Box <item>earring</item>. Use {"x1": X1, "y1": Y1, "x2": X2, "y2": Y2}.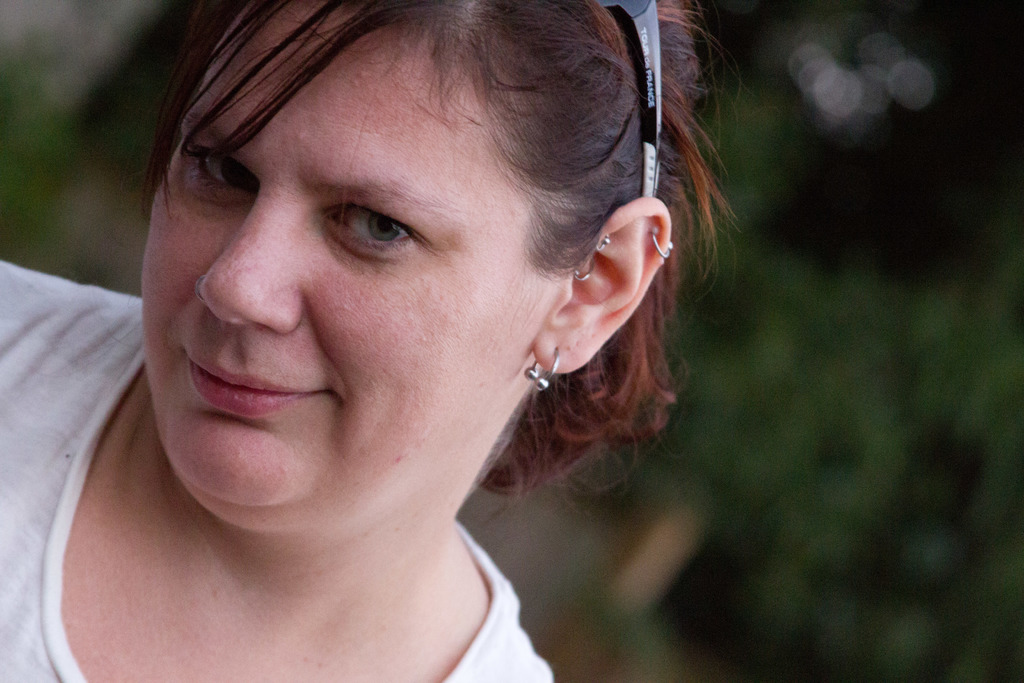
{"x1": 575, "y1": 253, "x2": 595, "y2": 282}.
